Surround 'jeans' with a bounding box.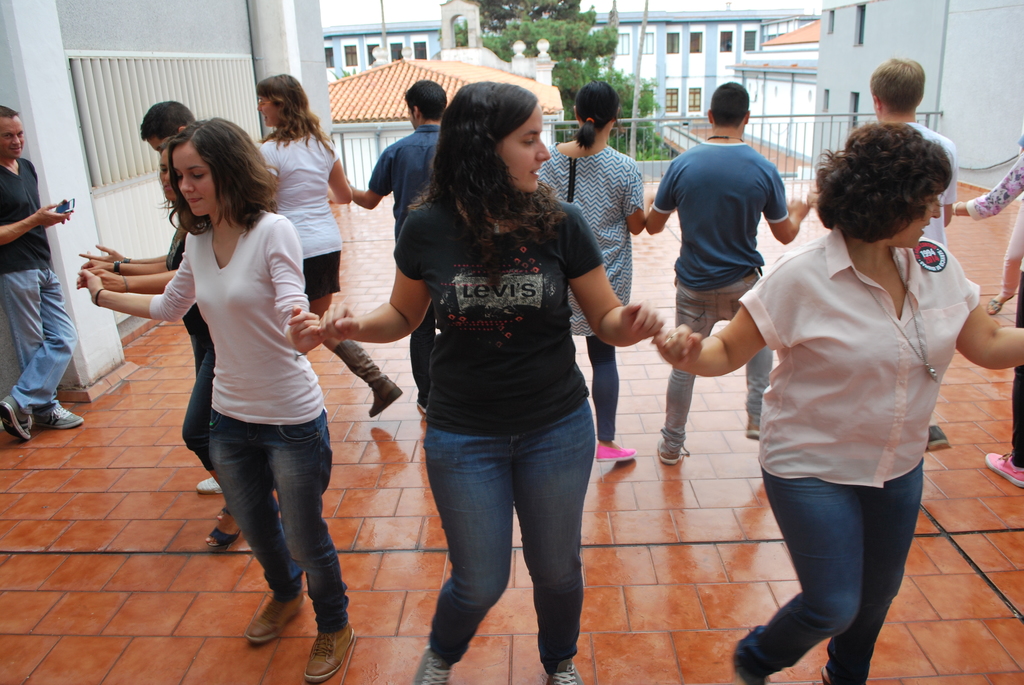
310:264:351:304.
